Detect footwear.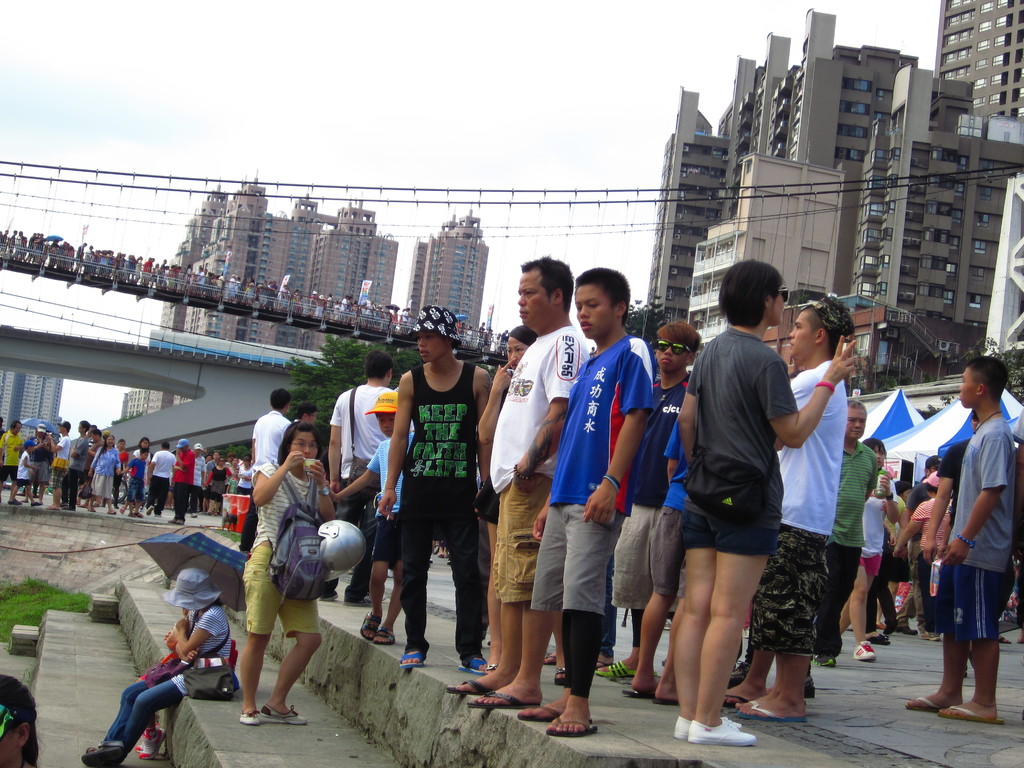
Detected at left=619, top=685, right=652, bottom=698.
